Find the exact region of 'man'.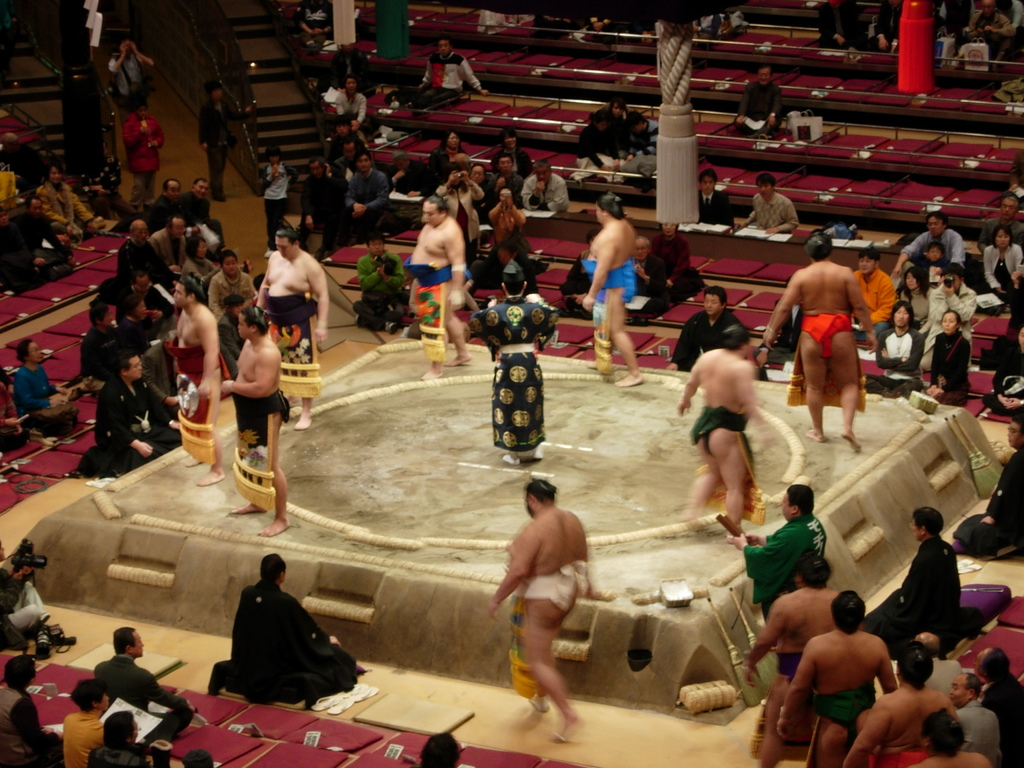
Exact region: 995,0,1023,50.
